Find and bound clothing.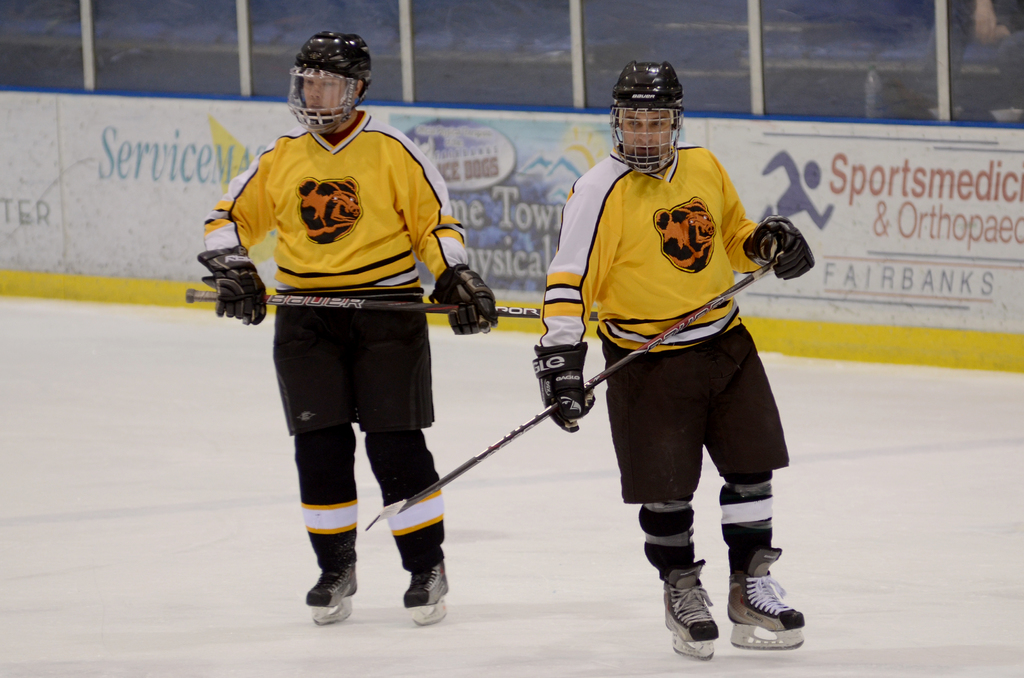
Bound: Rect(202, 108, 473, 571).
